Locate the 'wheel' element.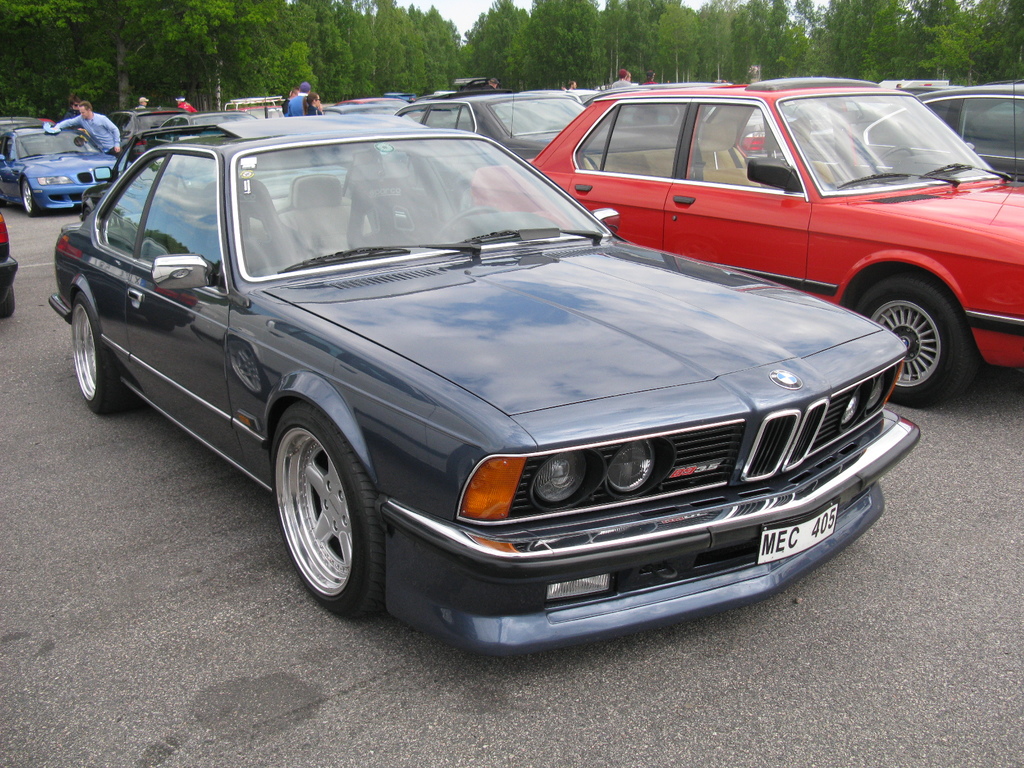
Element bbox: bbox(19, 172, 47, 214).
